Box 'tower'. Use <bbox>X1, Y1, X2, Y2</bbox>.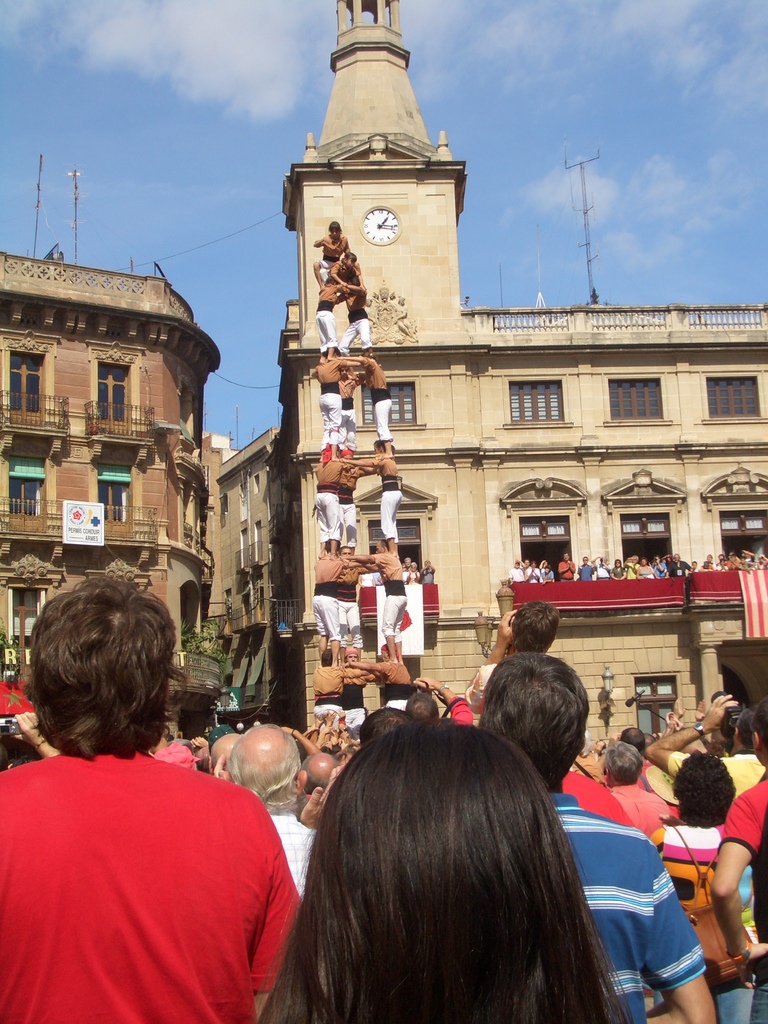
<bbox>275, 0, 502, 733</bbox>.
